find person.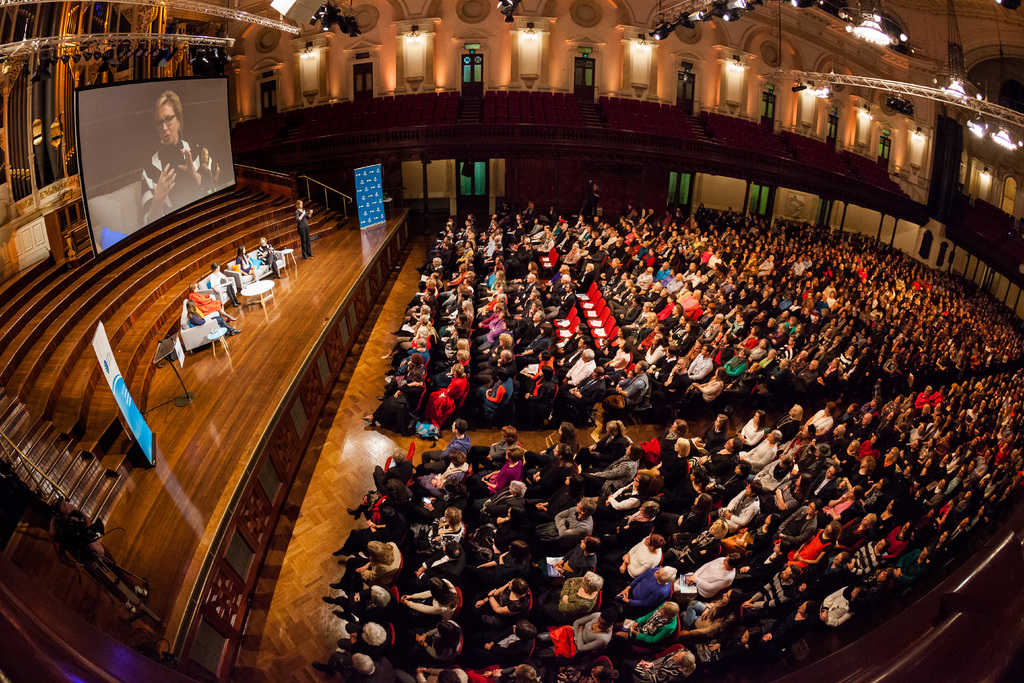
{"x1": 207, "y1": 268, "x2": 234, "y2": 304}.
